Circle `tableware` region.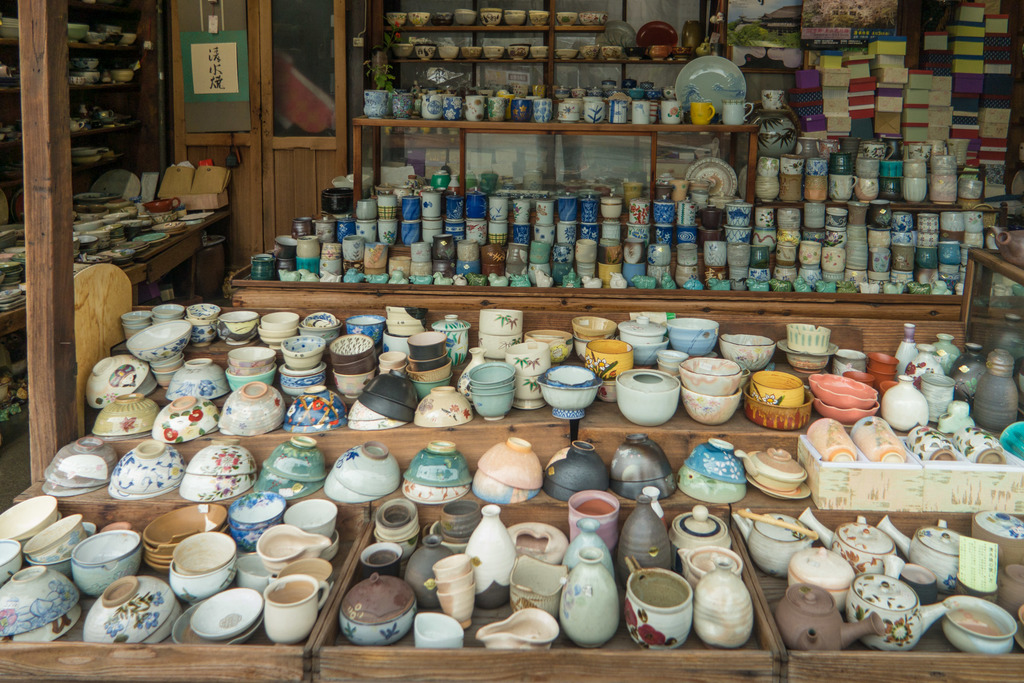
Region: 330 347 378 375.
